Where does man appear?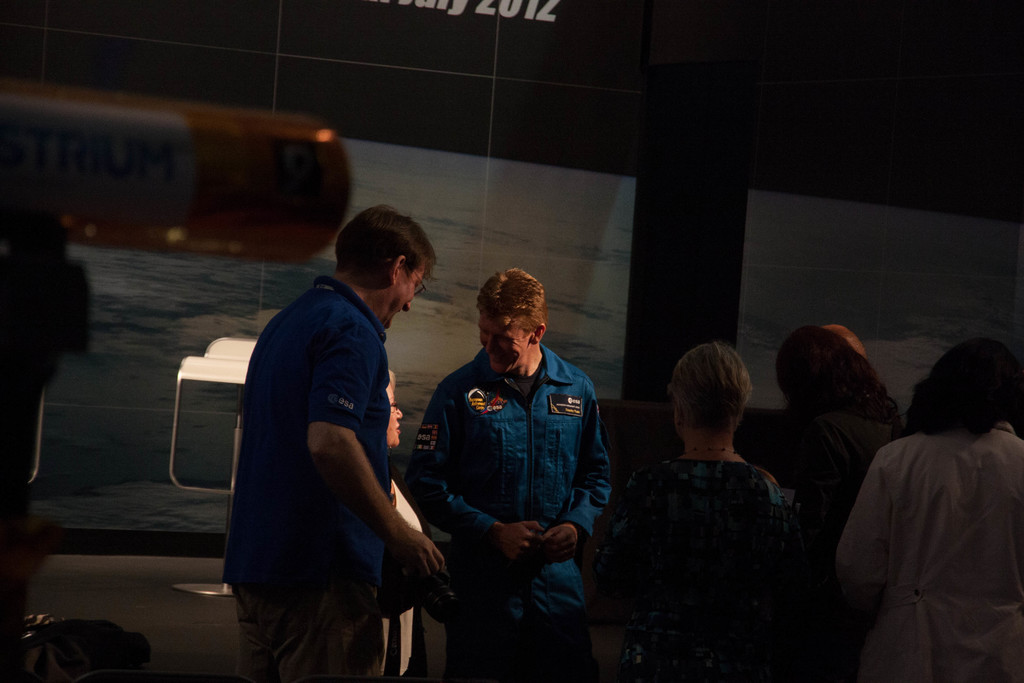
Appears at {"x1": 220, "y1": 204, "x2": 446, "y2": 682}.
